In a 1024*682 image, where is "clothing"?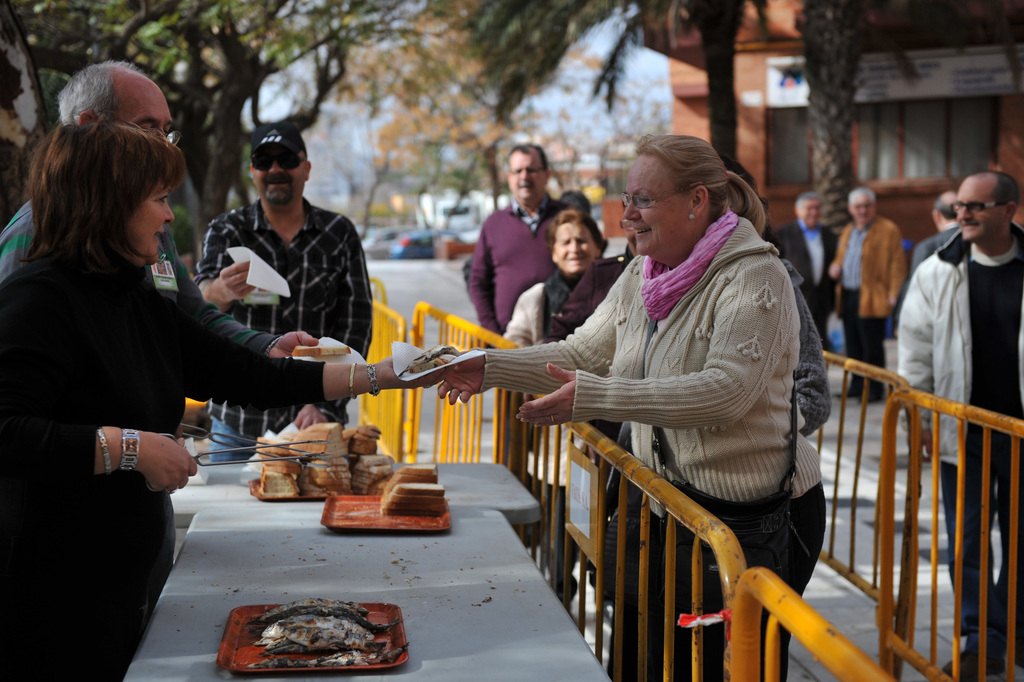
<bbox>774, 227, 831, 361</bbox>.
